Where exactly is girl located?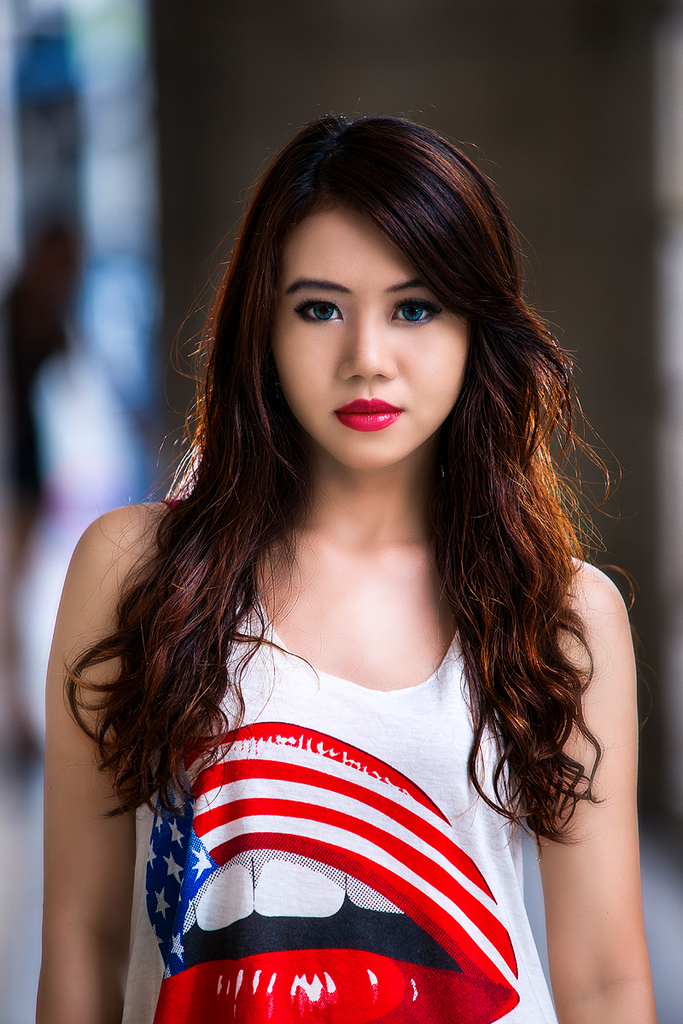
Its bounding box is <bbox>33, 108, 660, 1021</bbox>.
